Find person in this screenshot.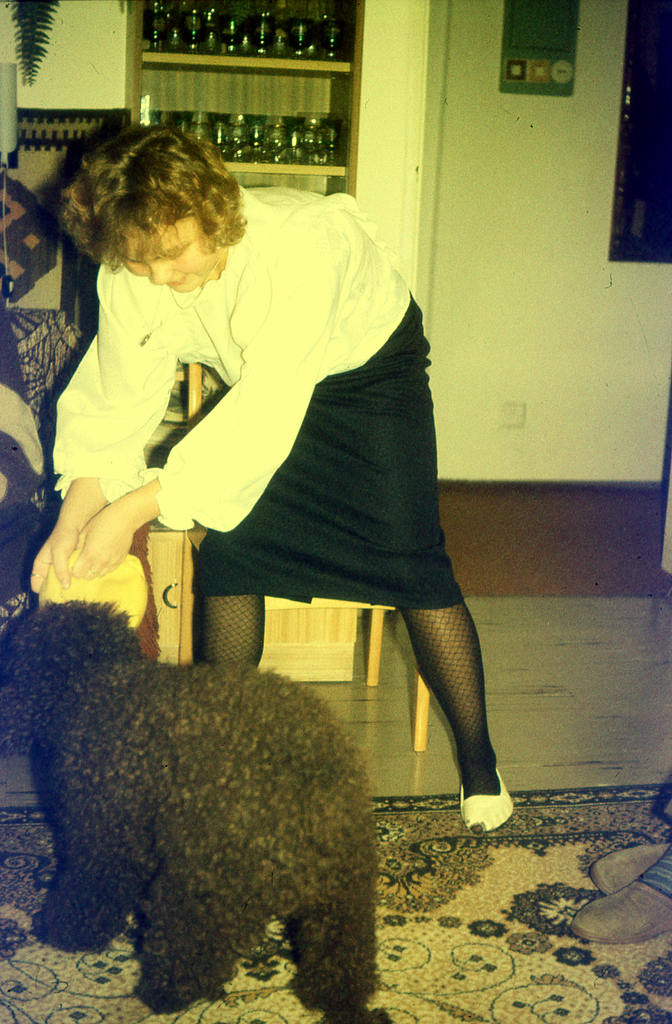
The bounding box for person is rect(22, 118, 517, 839).
